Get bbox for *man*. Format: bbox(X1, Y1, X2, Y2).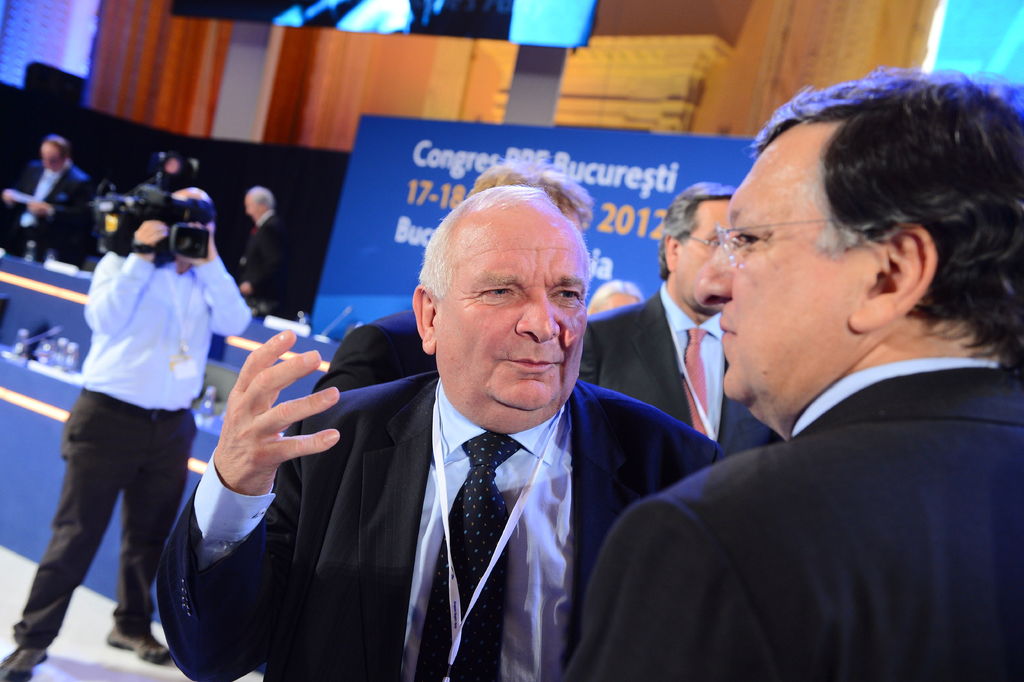
bbox(0, 185, 252, 681).
